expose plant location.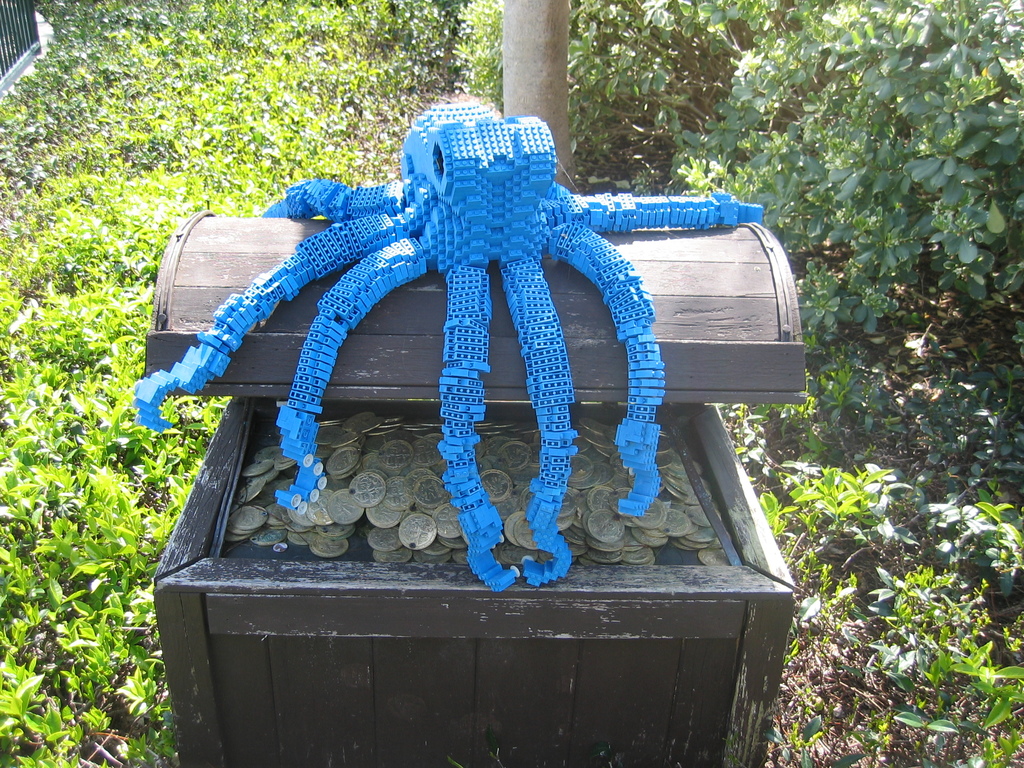
Exposed at BBox(563, 0, 1023, 767).
